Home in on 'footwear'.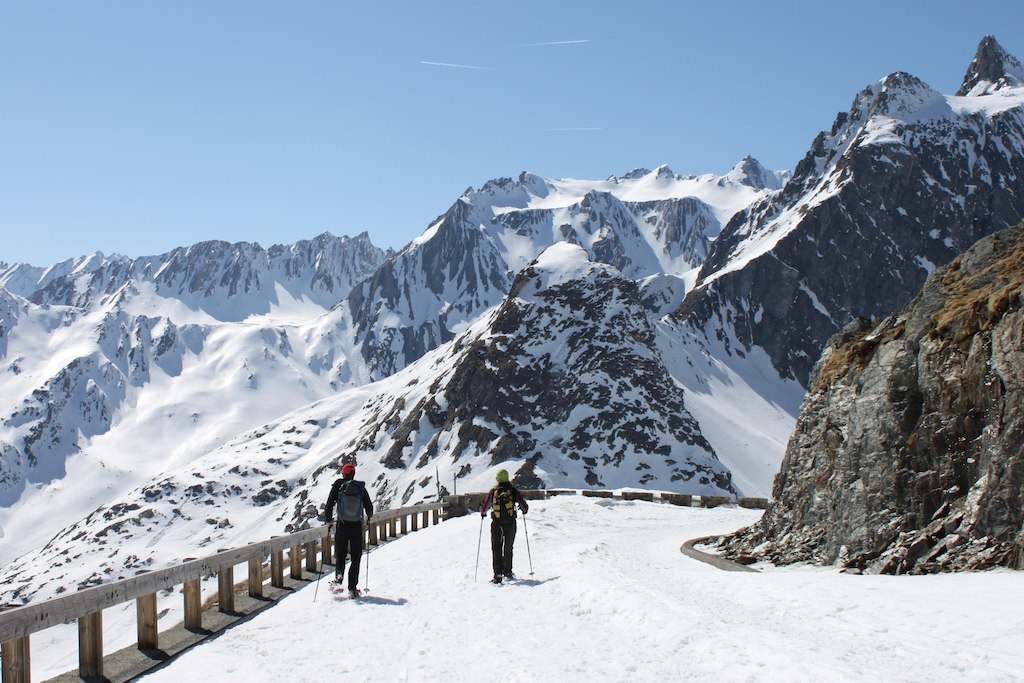
Homed in at select_region(330, 567, 342, 583).
